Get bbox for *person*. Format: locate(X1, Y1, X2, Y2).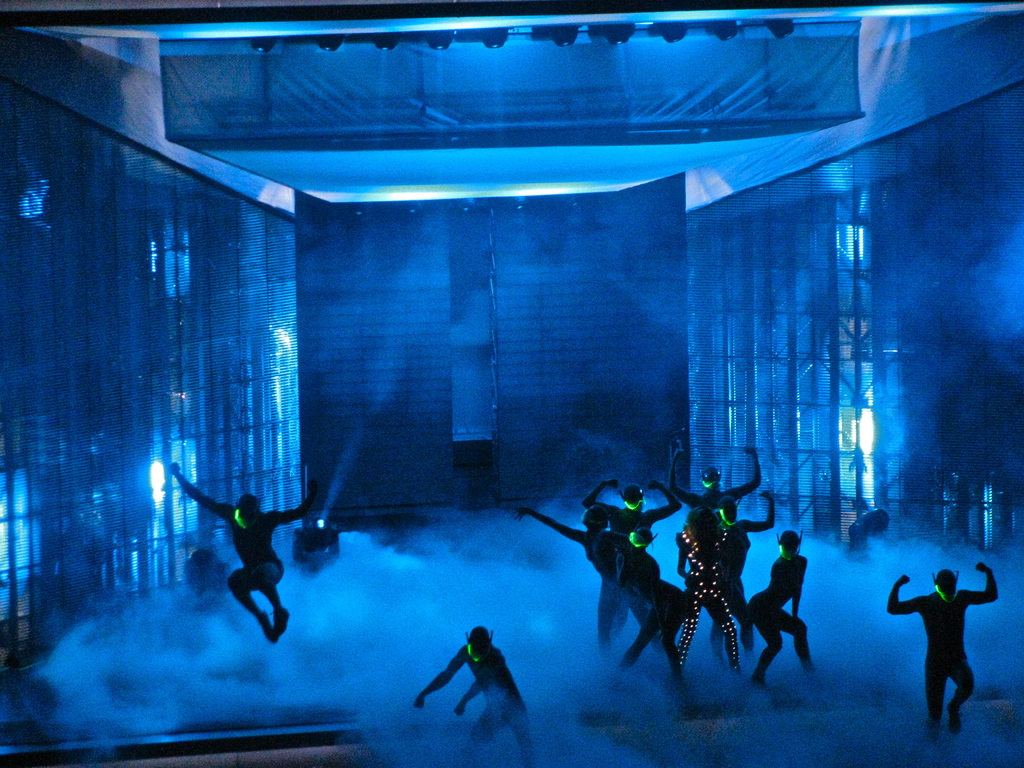
locate(164, 462, 322, 641).
